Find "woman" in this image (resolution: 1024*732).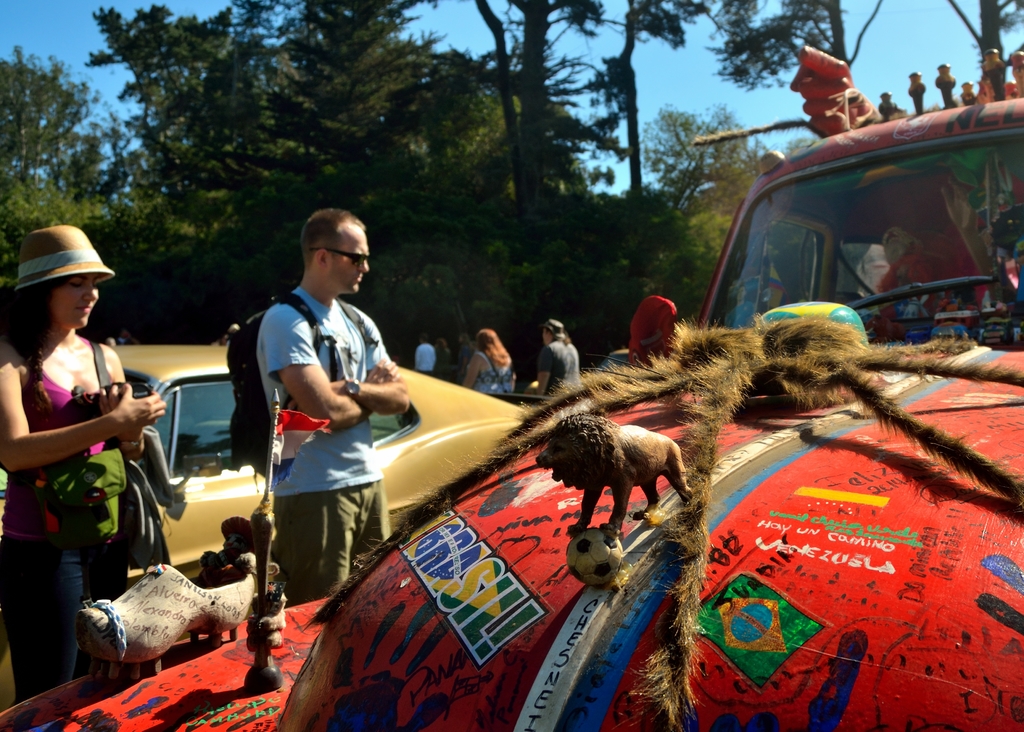
bbox(9, 243, 170, 674).
